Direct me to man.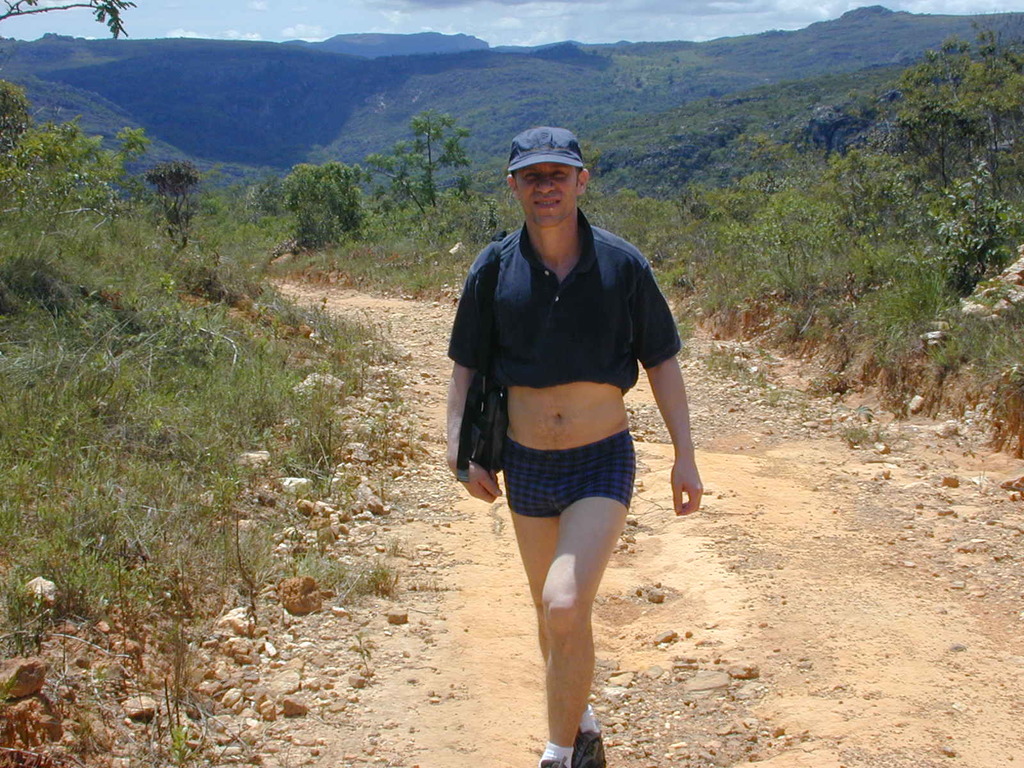
Direction: box(436, 121, 700, 743).
